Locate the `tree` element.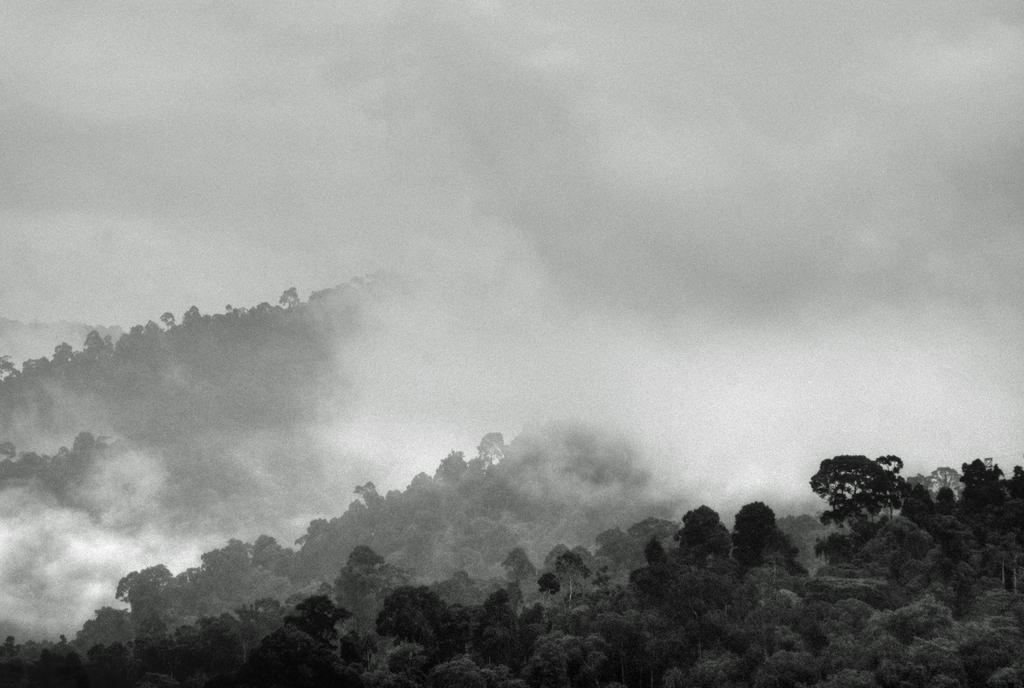
Element bbox: box=[809, 454, 908, 543].
